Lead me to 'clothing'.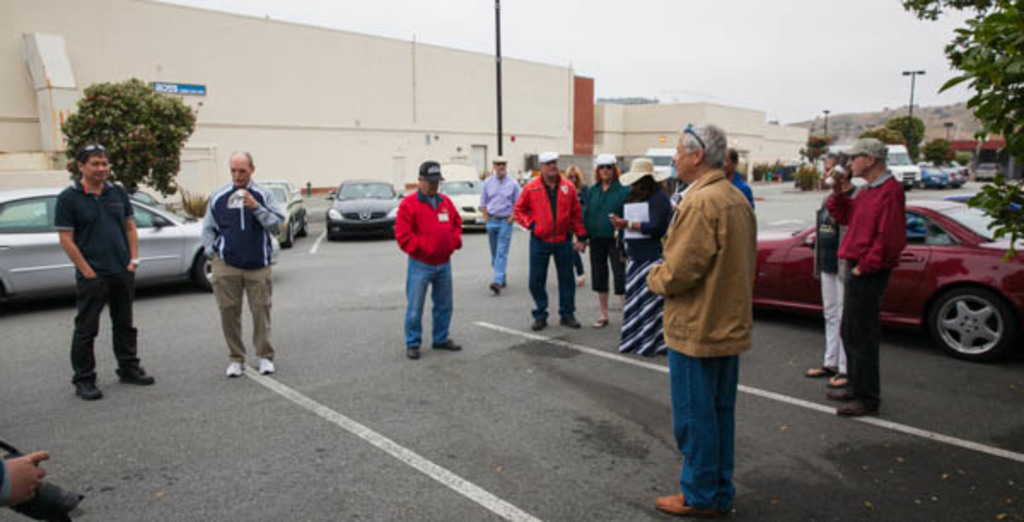
Lead to bbox=[393, 193, 463, 346].
